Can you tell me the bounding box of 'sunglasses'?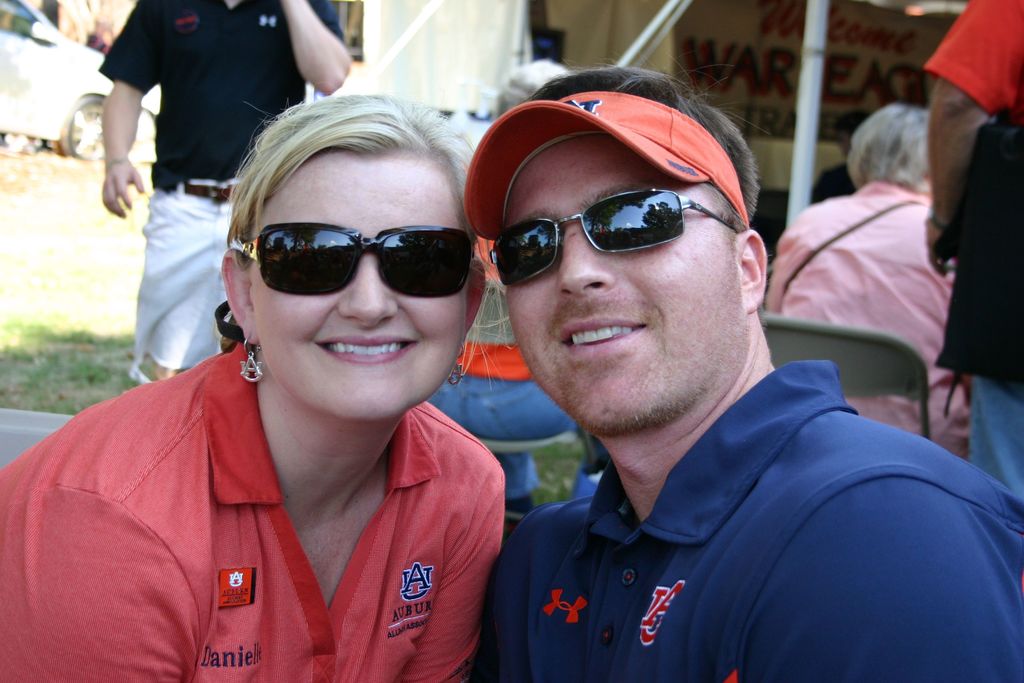
detection(490, 190, 739, 287).
